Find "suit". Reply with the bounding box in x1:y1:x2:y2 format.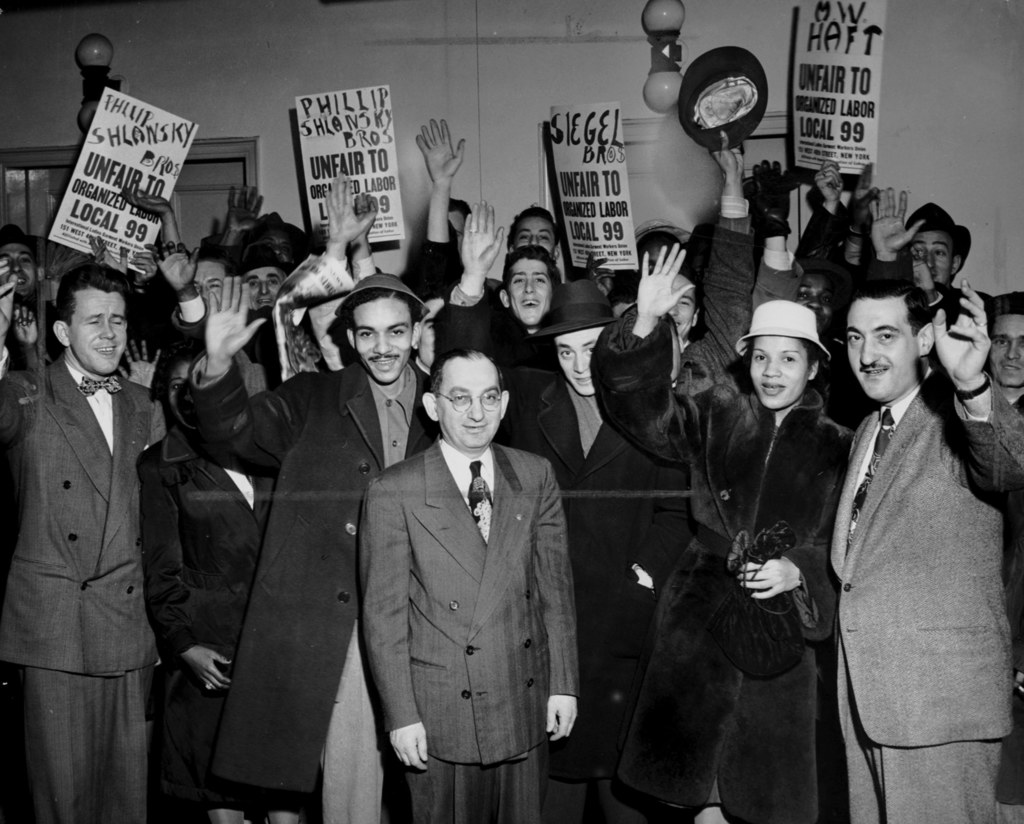
0:347:159:823.
